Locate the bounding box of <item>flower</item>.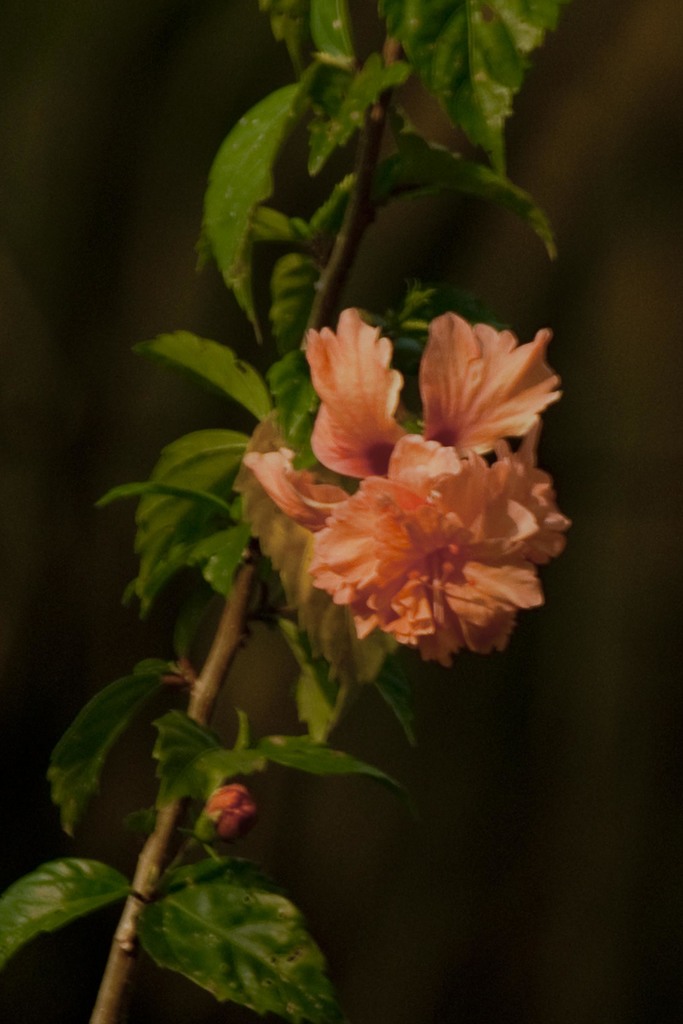
Bounding box: select_region(229, 300, 554, 665).
